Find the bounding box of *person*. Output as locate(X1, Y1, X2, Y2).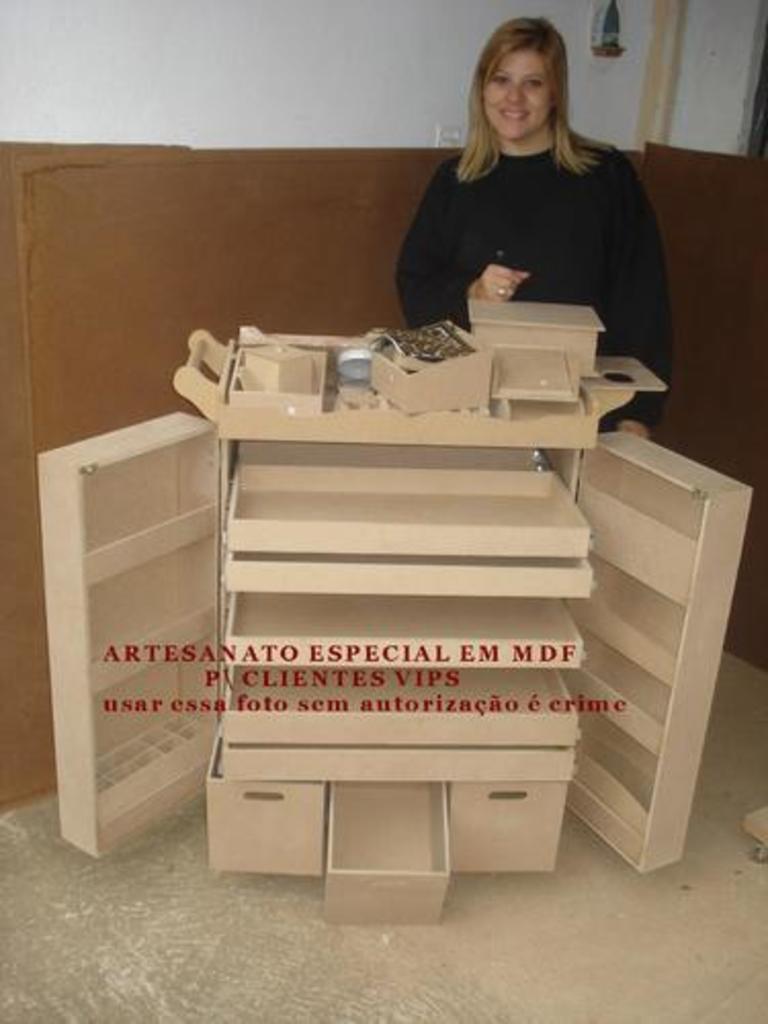
locate(344, 49, 713, 385).
